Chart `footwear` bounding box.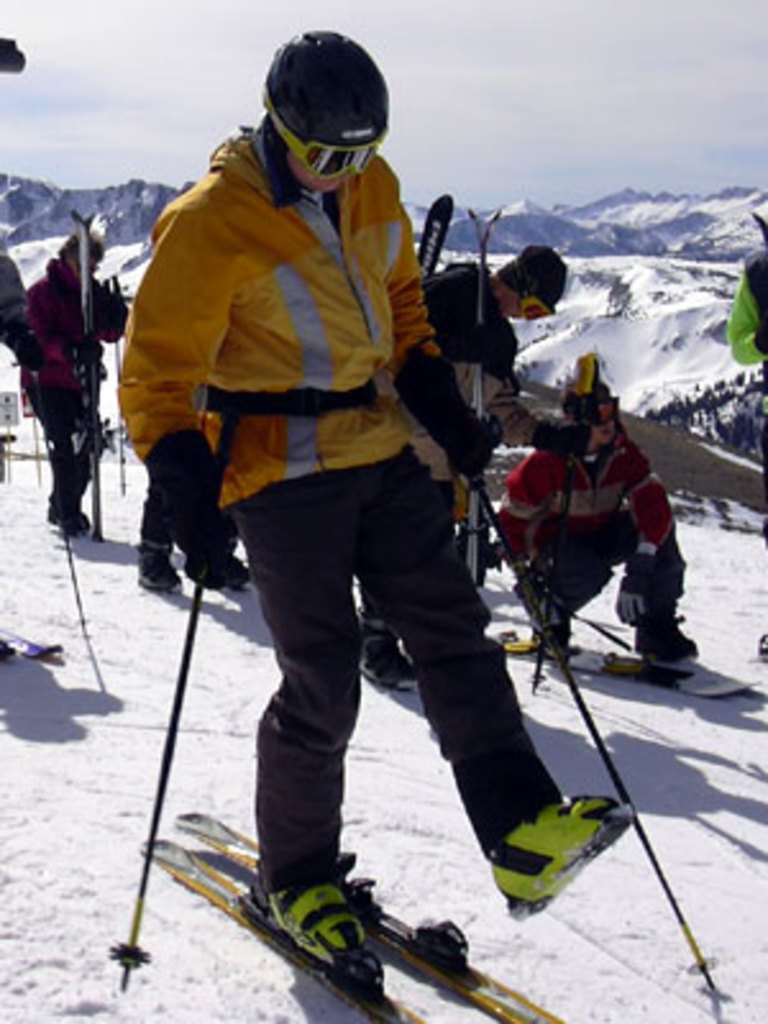
Charted: box(200, 550, 246, 586).
